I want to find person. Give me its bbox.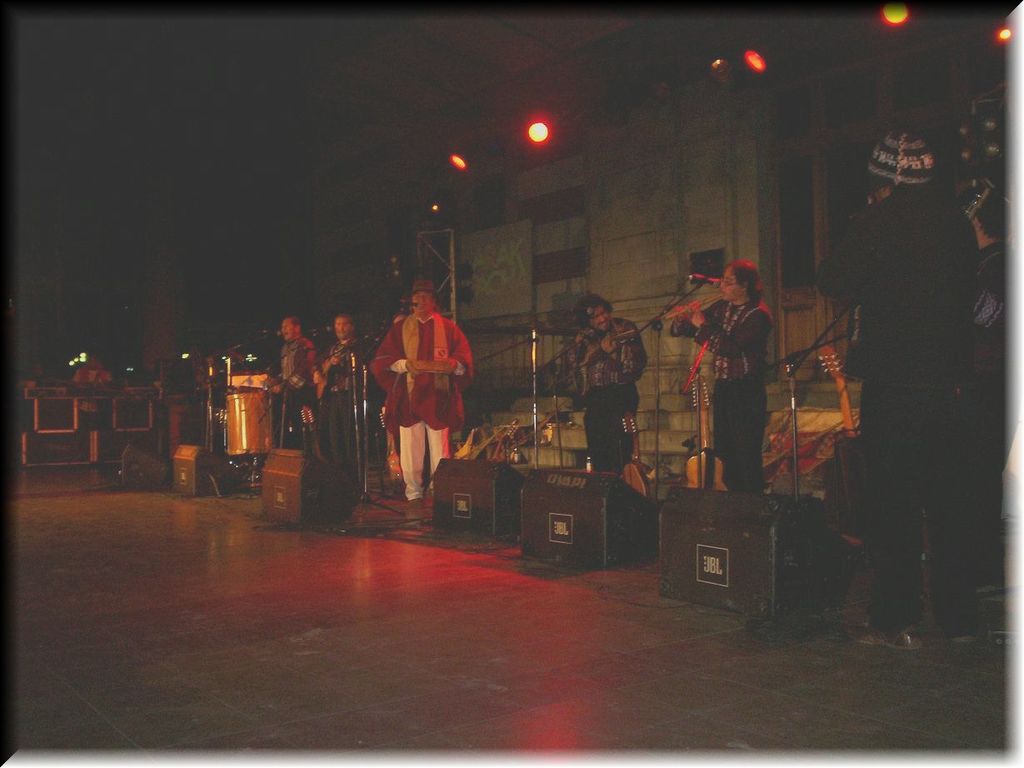
[952, 170, 1023, 559].
